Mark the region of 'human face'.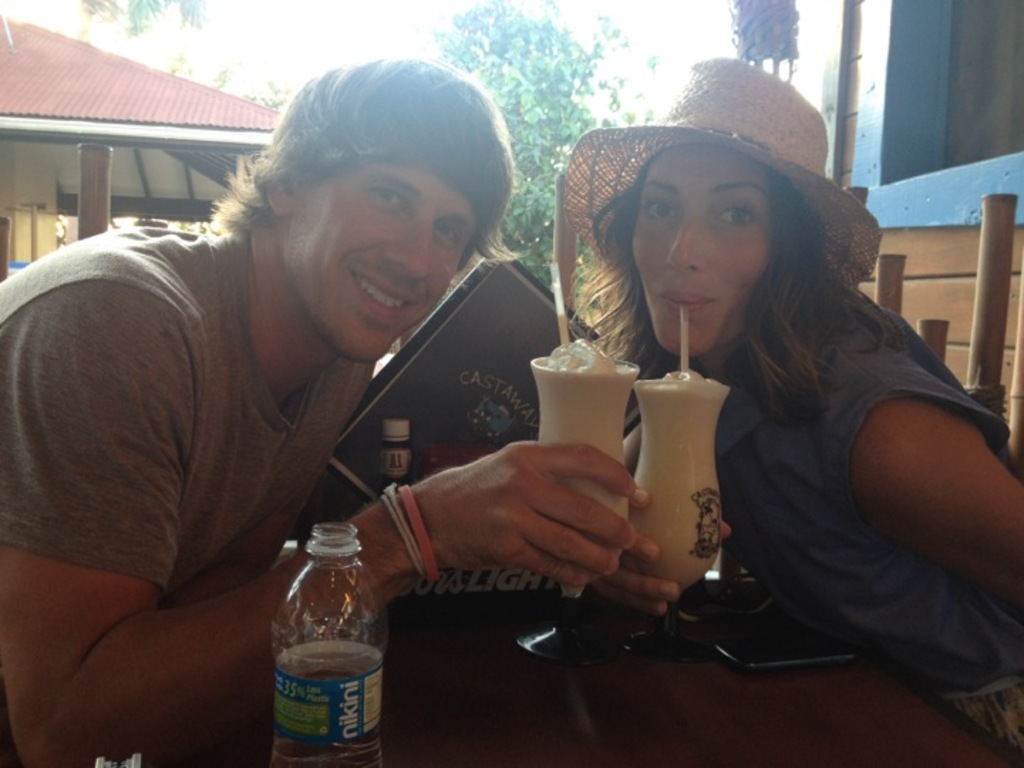
Region: (287, 165, 489, 360).
